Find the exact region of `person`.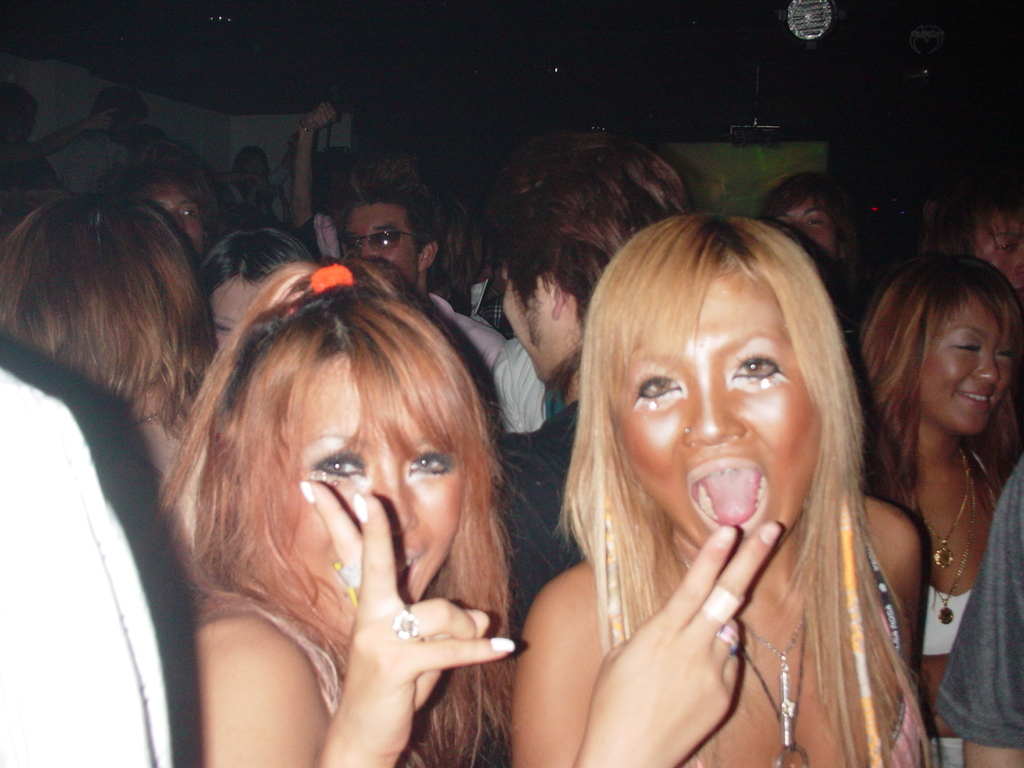
Exact region: box=[496, 222, 938, 767].
